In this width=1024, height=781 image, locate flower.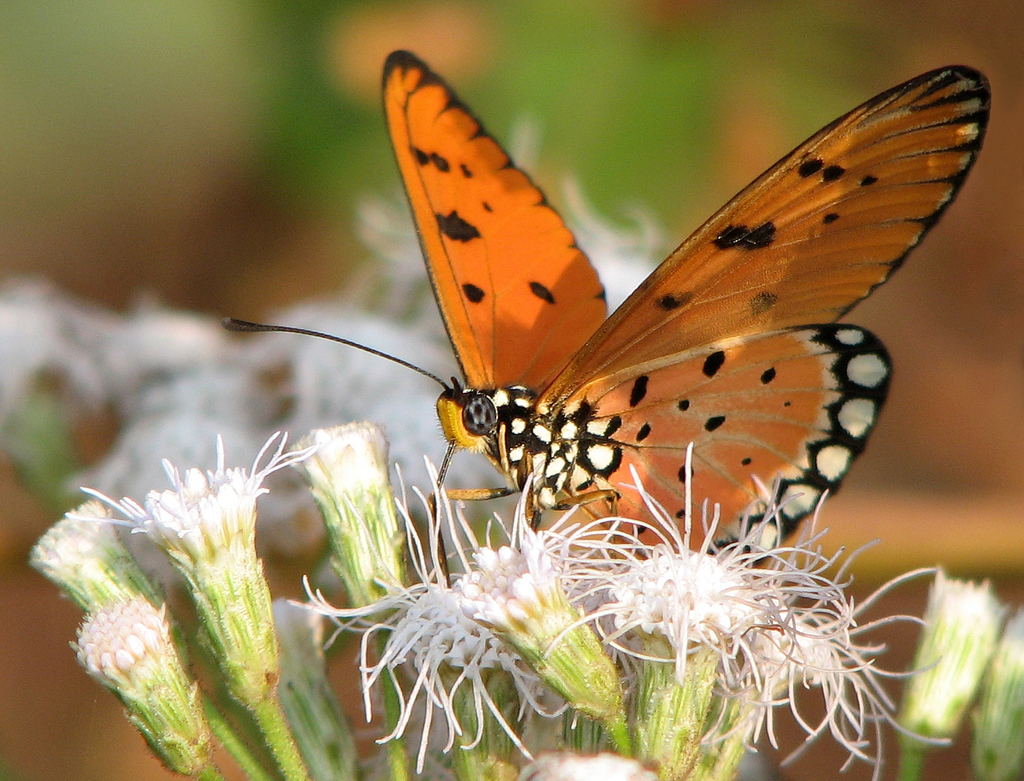
Bounding box: region(514, 442, 781, 763).
